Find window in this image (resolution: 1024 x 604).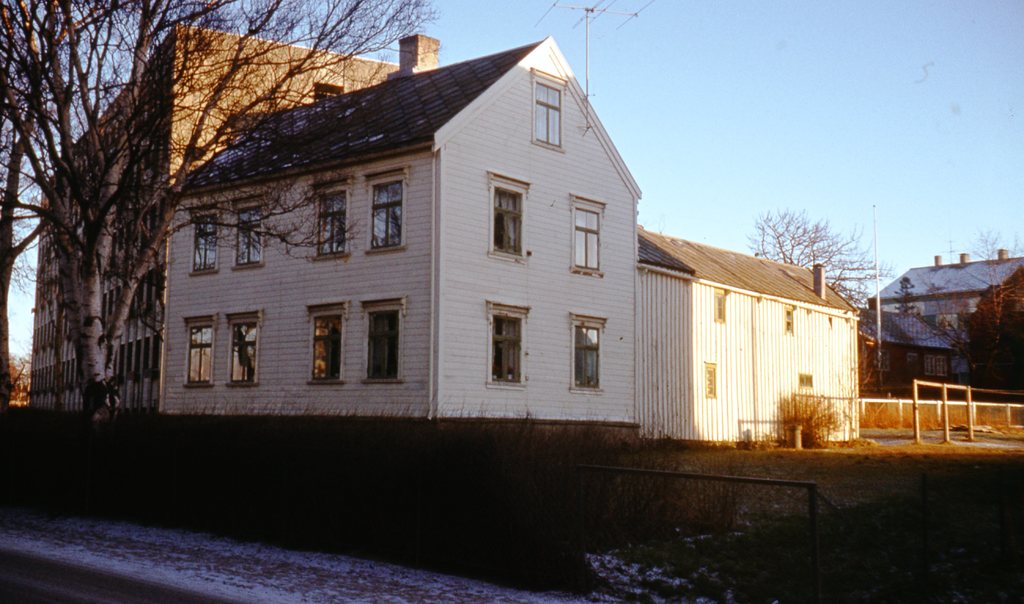
(left=783, top=306, right=794, bottom=336).
